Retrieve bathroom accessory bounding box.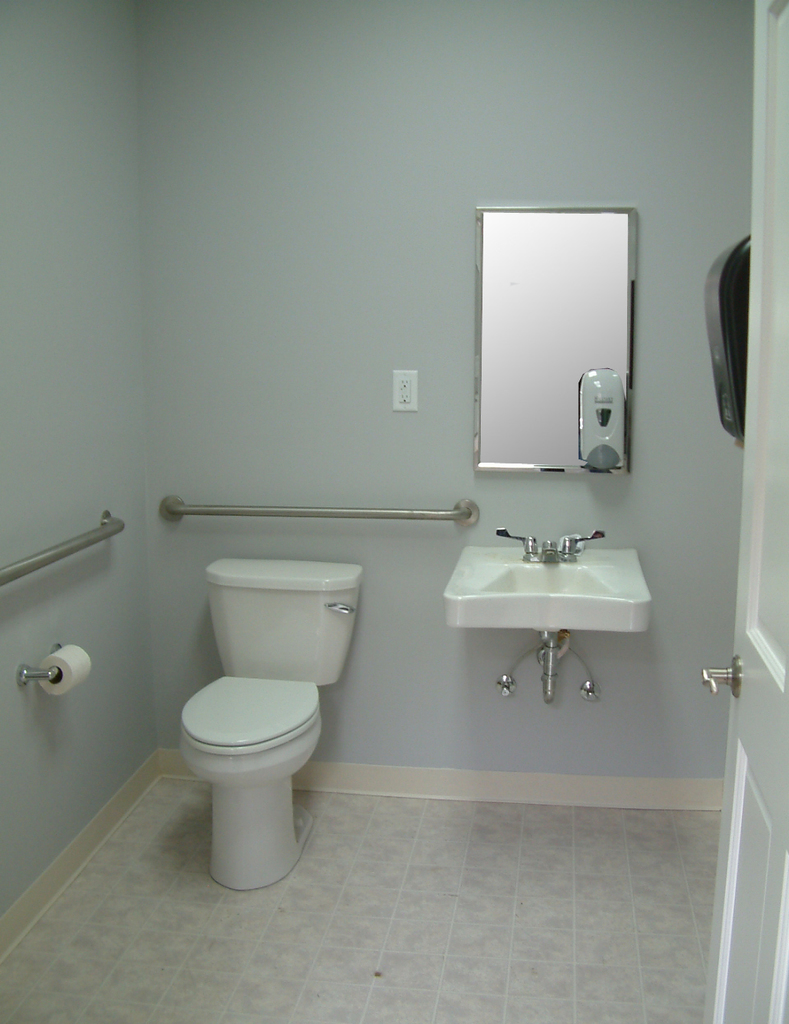
Bounding box: {"x1": 482, "y1": 490, "x2": 566, "y2": 568}.
